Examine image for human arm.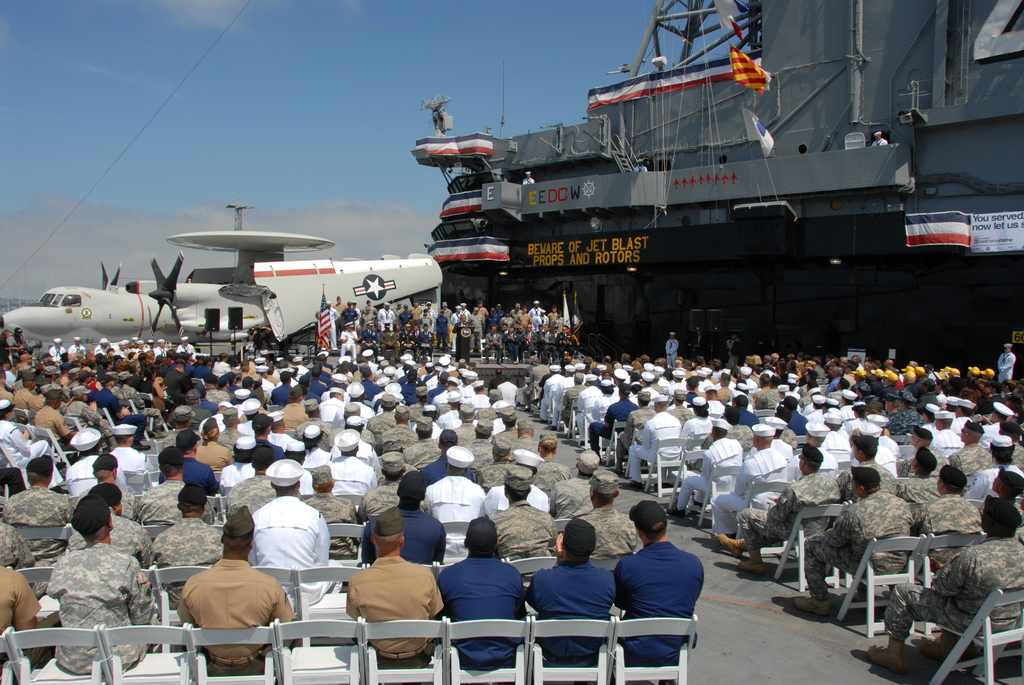
Examination result: <box>625,411,635,442</box>.
